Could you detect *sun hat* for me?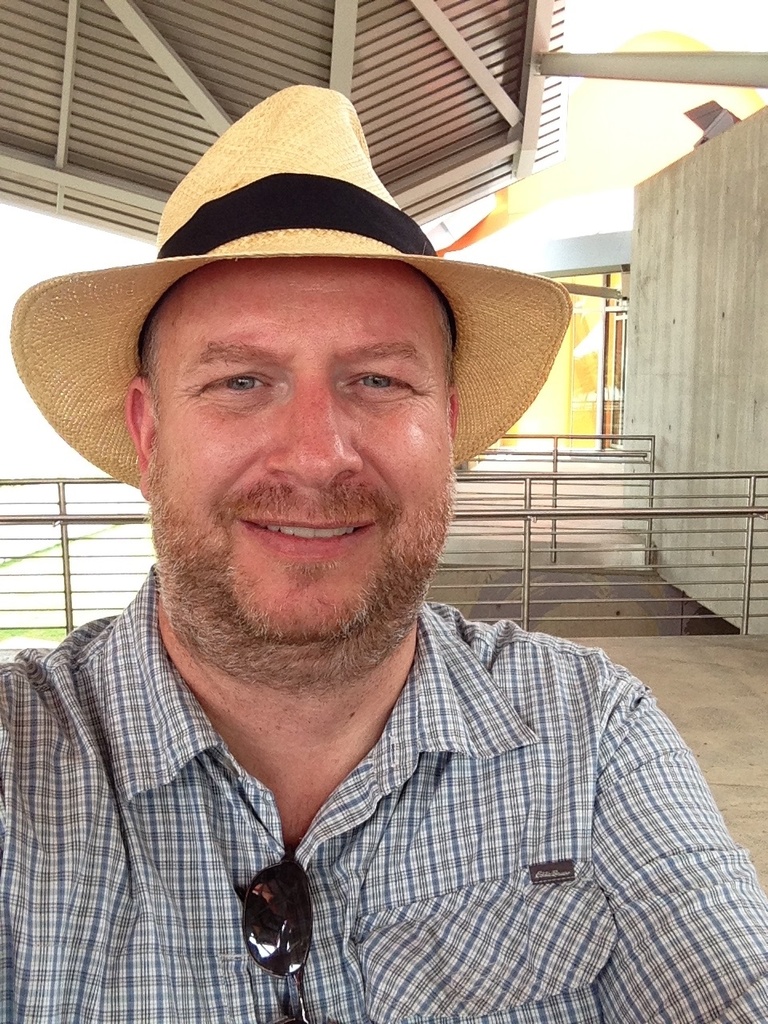
Detection result: BBox(4, 78, 576, 499).
